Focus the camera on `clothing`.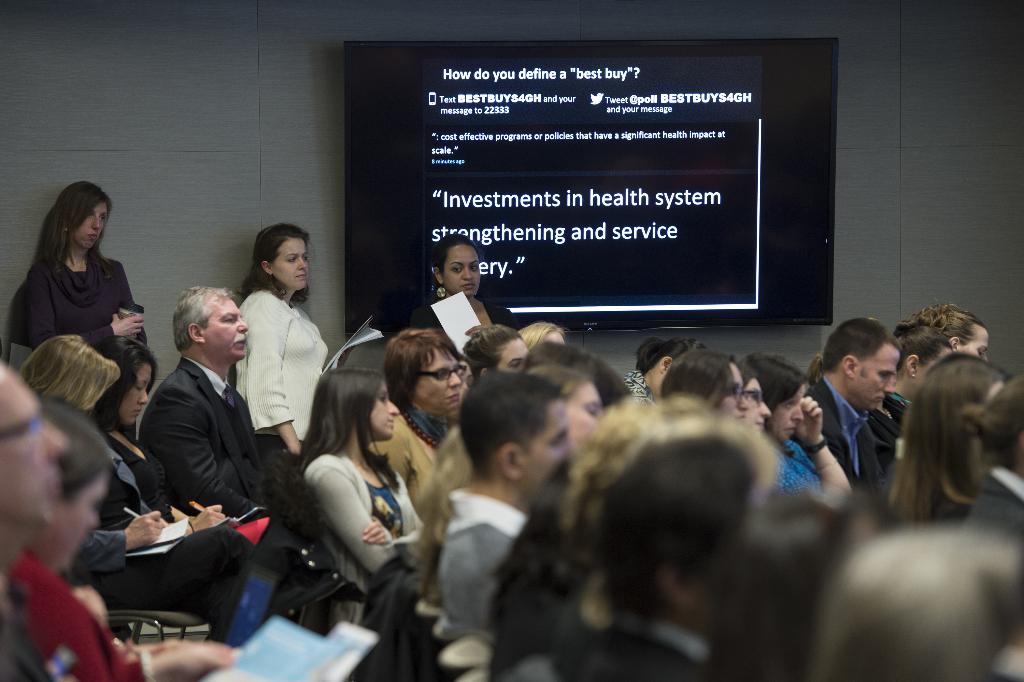
Focus region: 133, 356, 268, 517.
